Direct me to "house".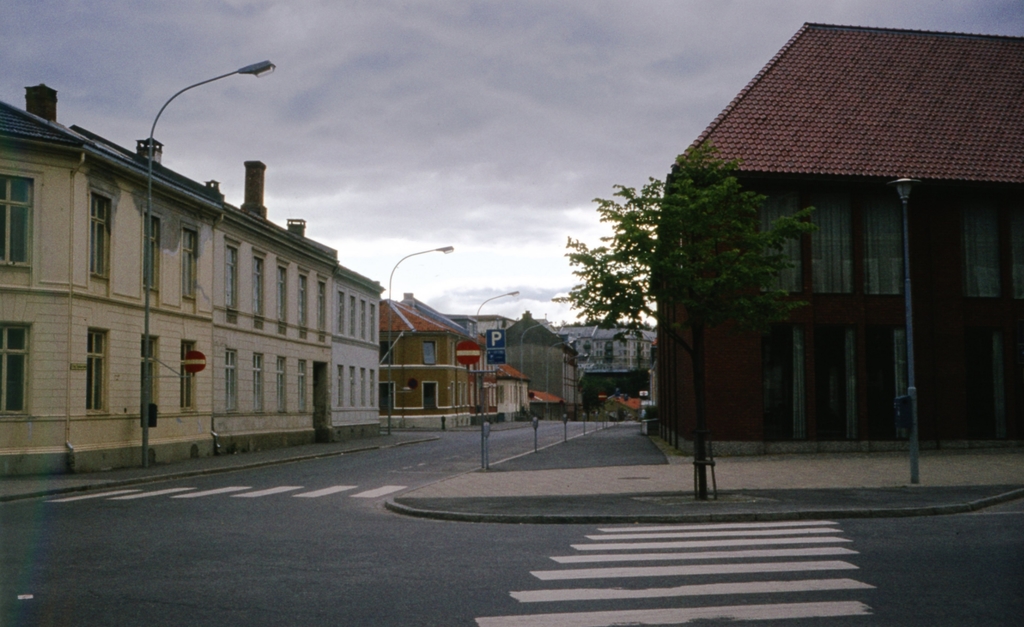
Direction: x1=276, y1=257, x2=335, y2=449.
